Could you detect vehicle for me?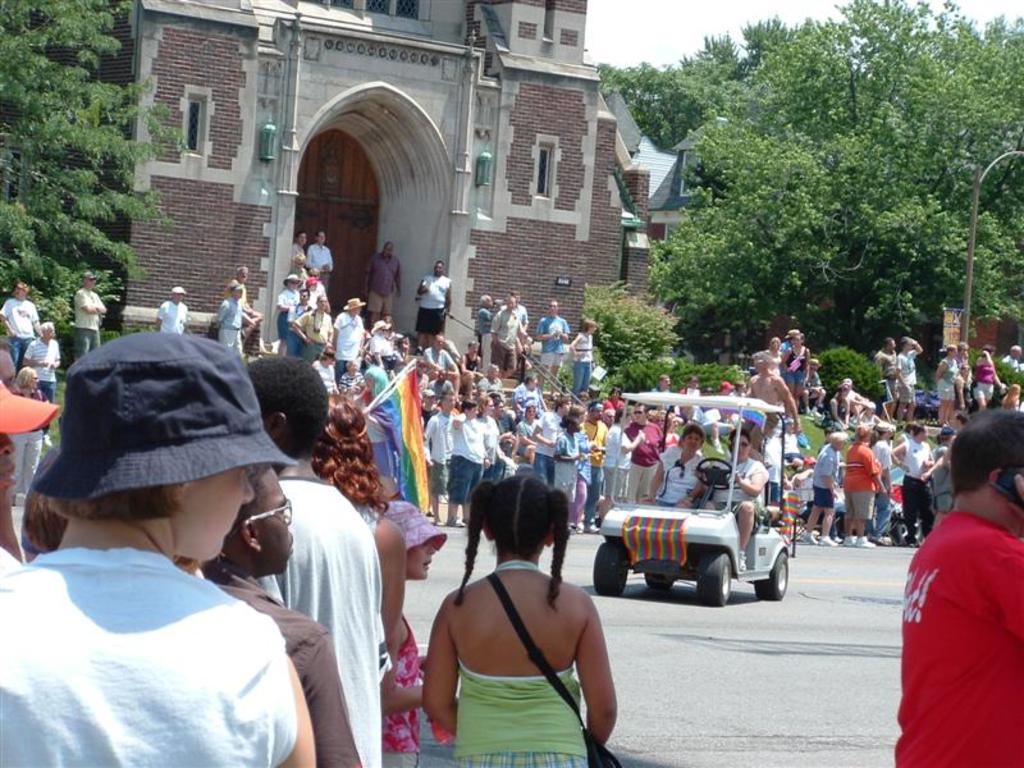
Detection result: 603, 461, 776, 607.
